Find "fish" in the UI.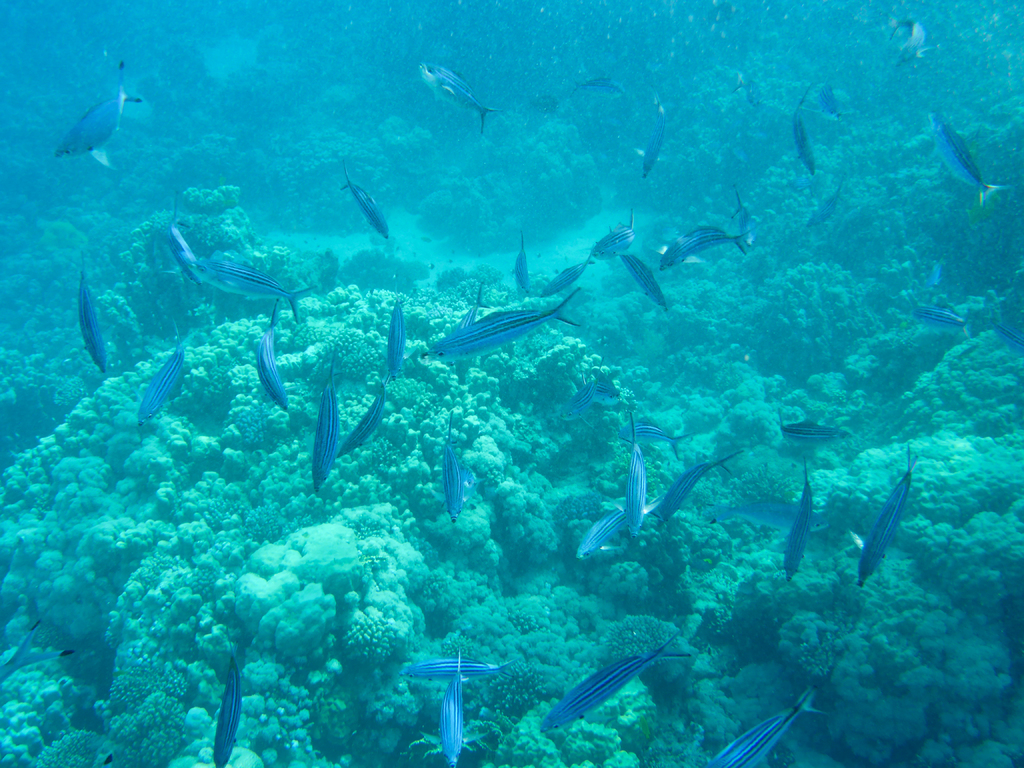
UI element at box(422, 60, 504, 135).
